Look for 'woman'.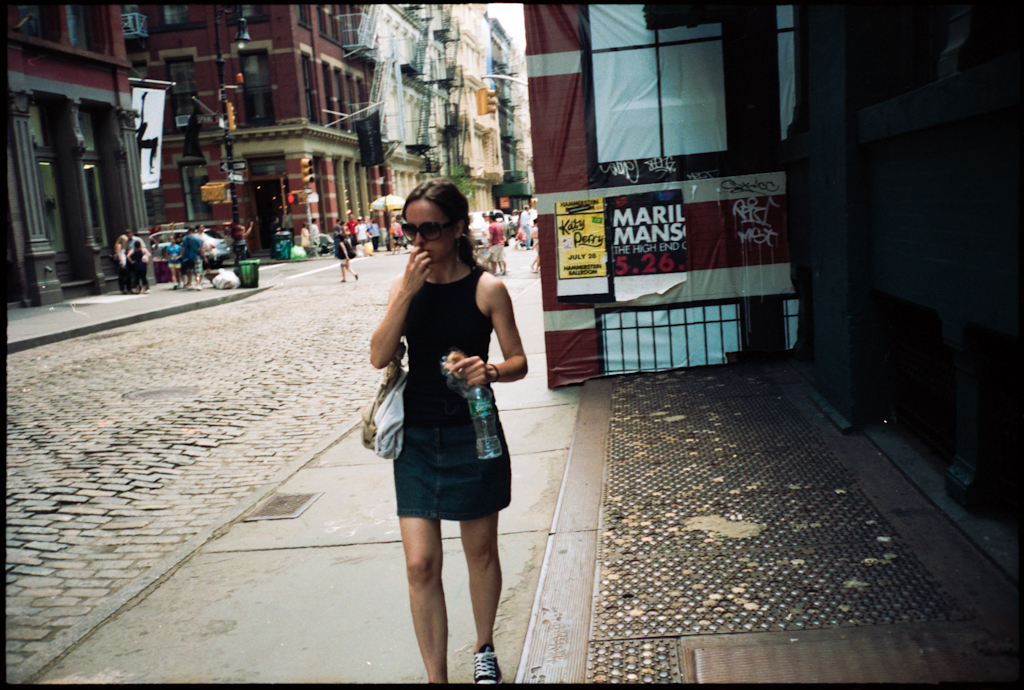
Found: <region>361, 174, 534, 655</region>.
